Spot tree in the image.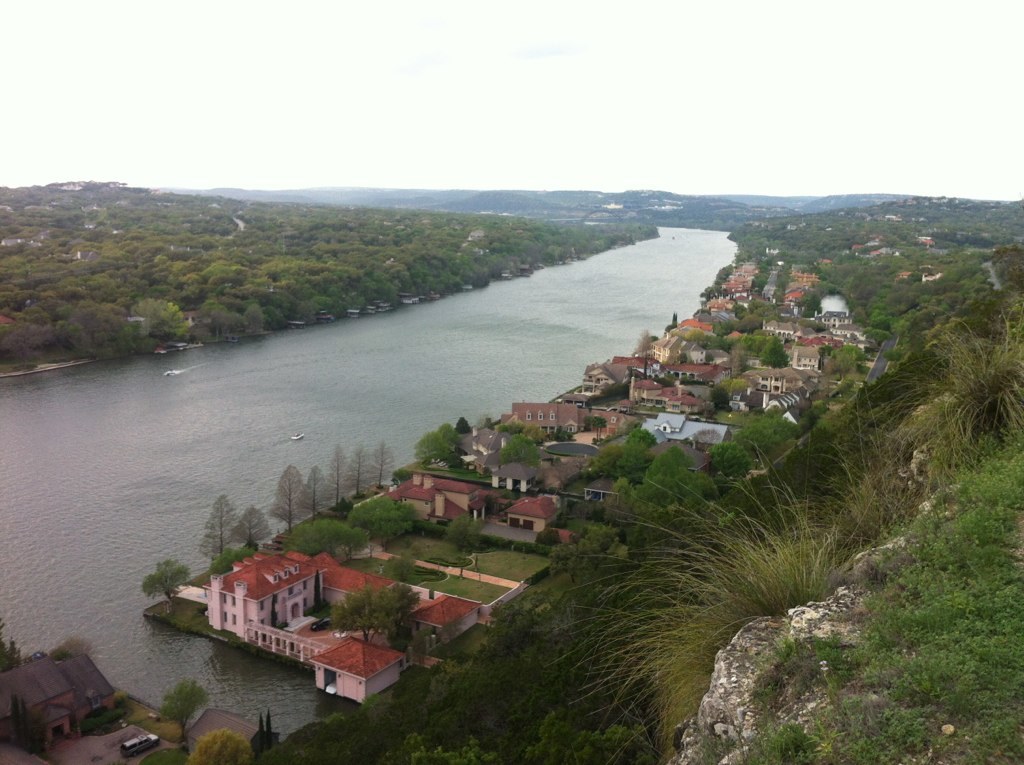
tree found at bbox=(590, 416, 607, 435).
